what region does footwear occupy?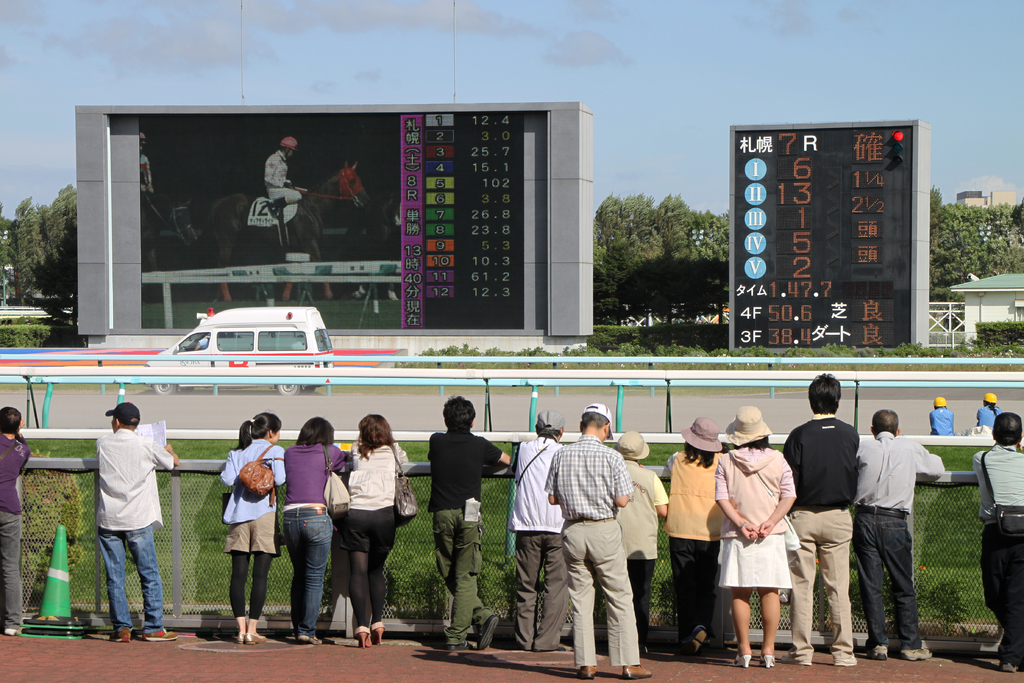
[left=356, top=623, right=372, bottom=651].
